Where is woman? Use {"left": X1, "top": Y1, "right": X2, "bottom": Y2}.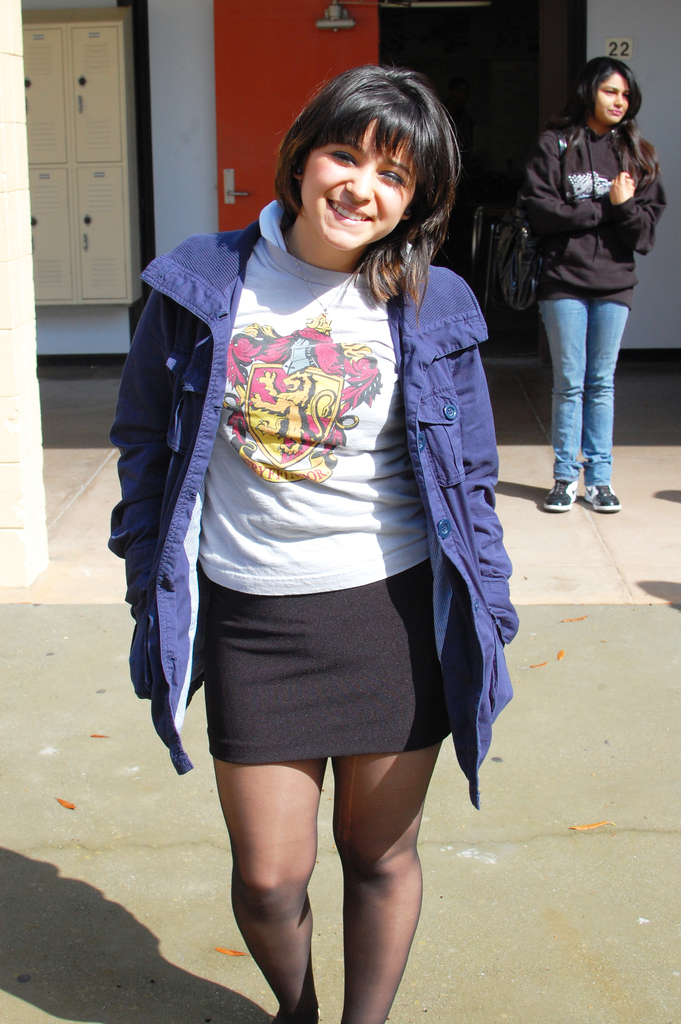
{"left": 513, "top": 53, "right": 671, "bottom": 516}.
